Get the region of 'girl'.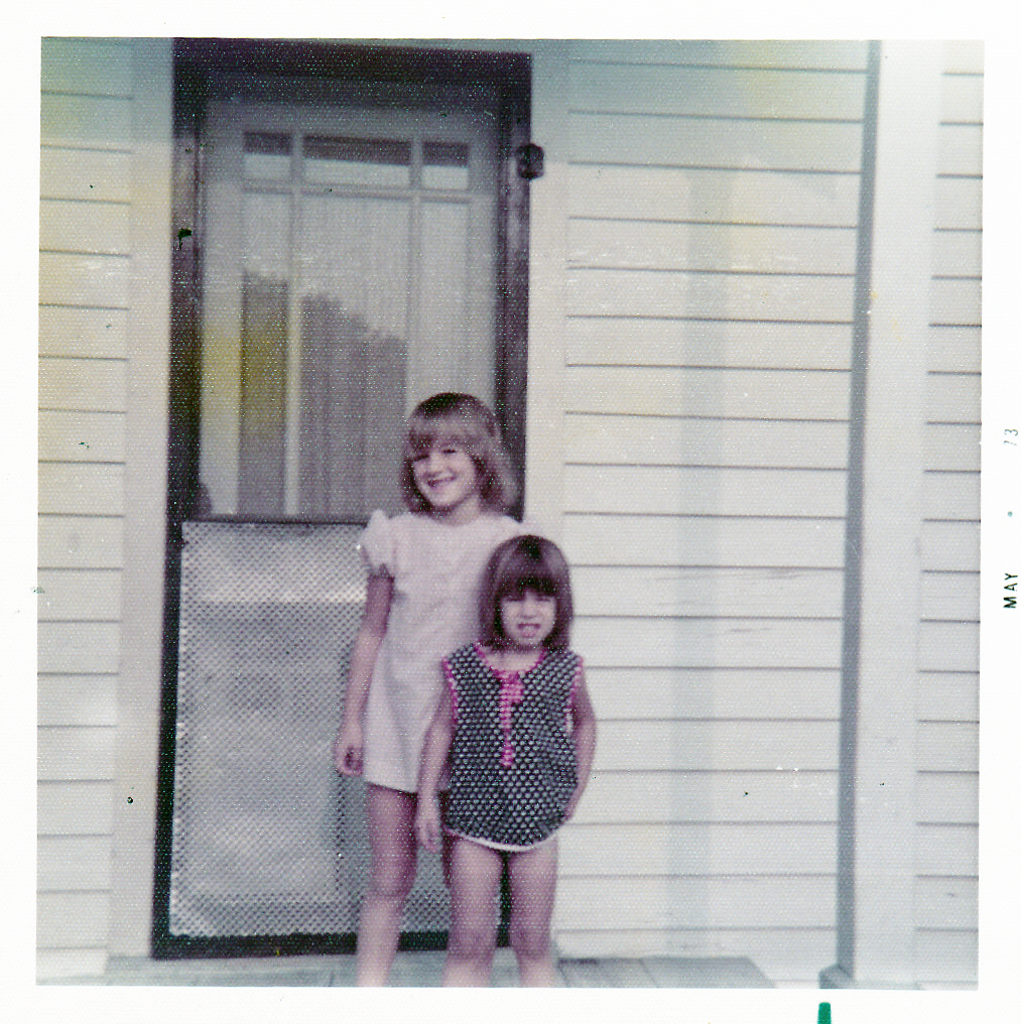
{"x1": 333, "y1": 388, "x2": 520, "y2": 982}.
